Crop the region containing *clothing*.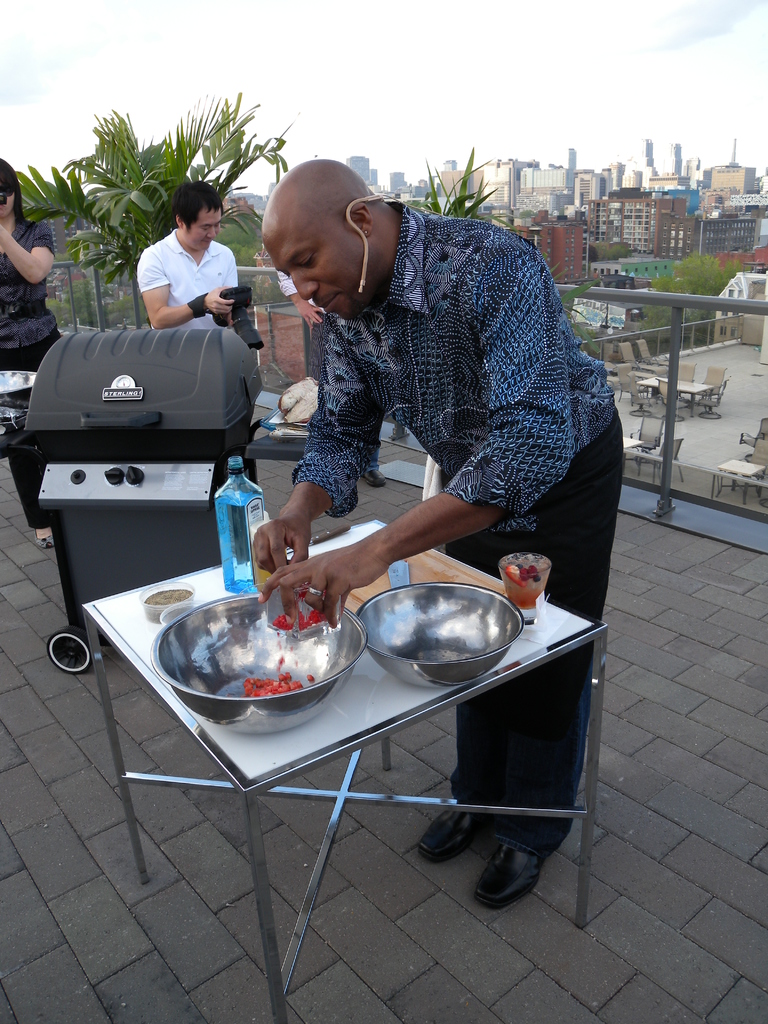
Crop region: x1=0 y1=218 x2=69 y2=528.
